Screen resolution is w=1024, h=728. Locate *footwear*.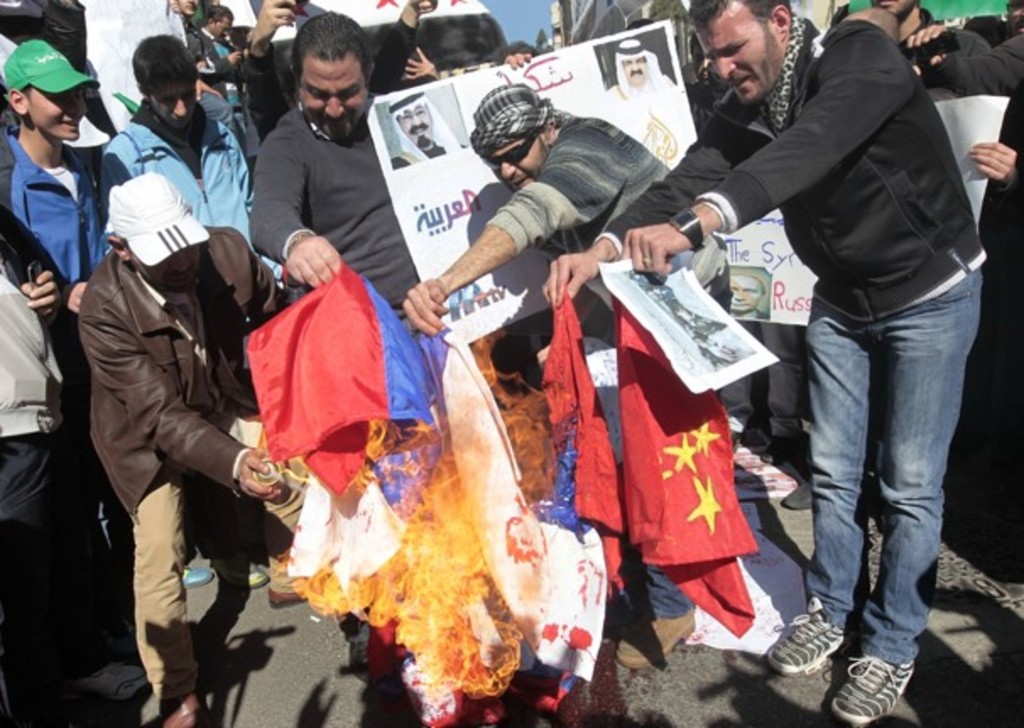
[615,603,700,666].
